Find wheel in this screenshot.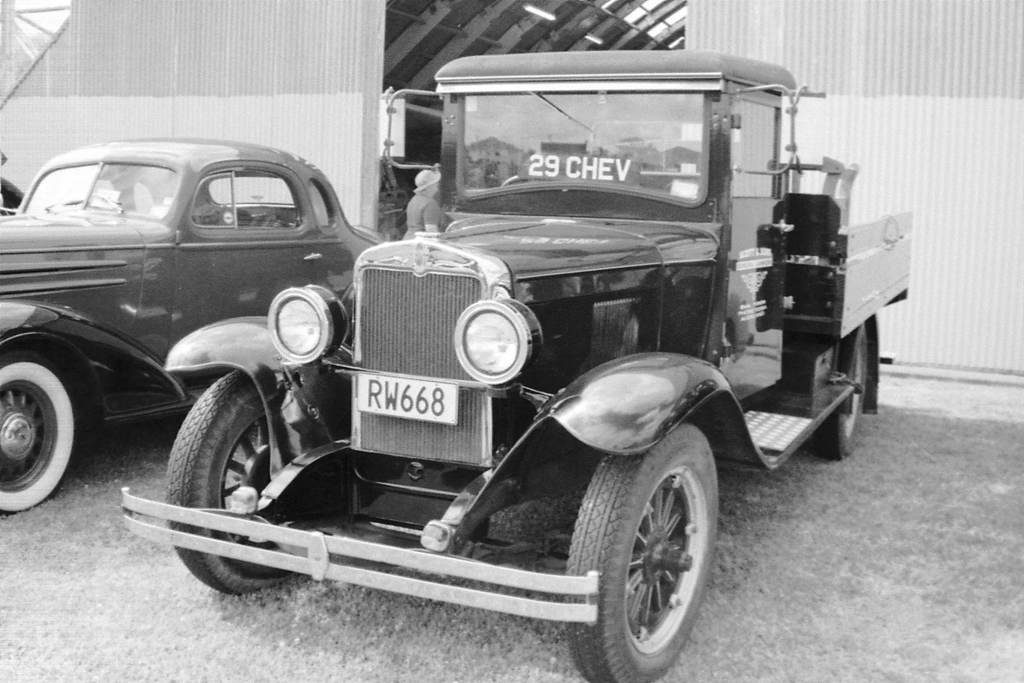
The bounding box for wheel is (499,173,547,185).
